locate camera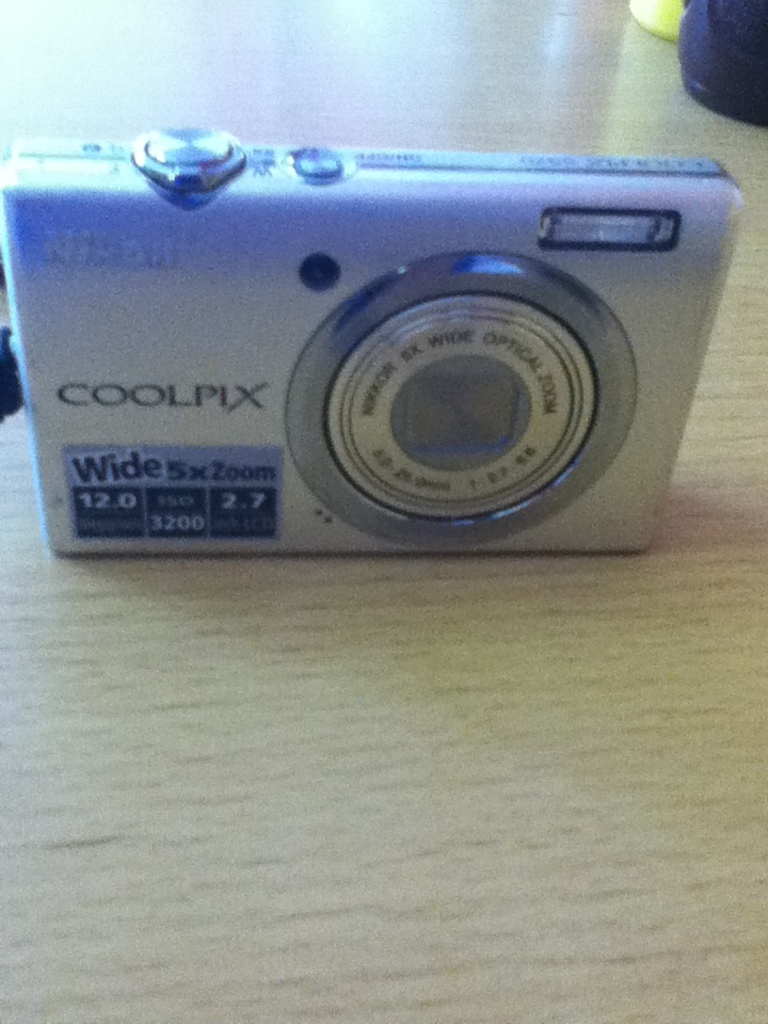
crop(0, 128, 739, 555)
